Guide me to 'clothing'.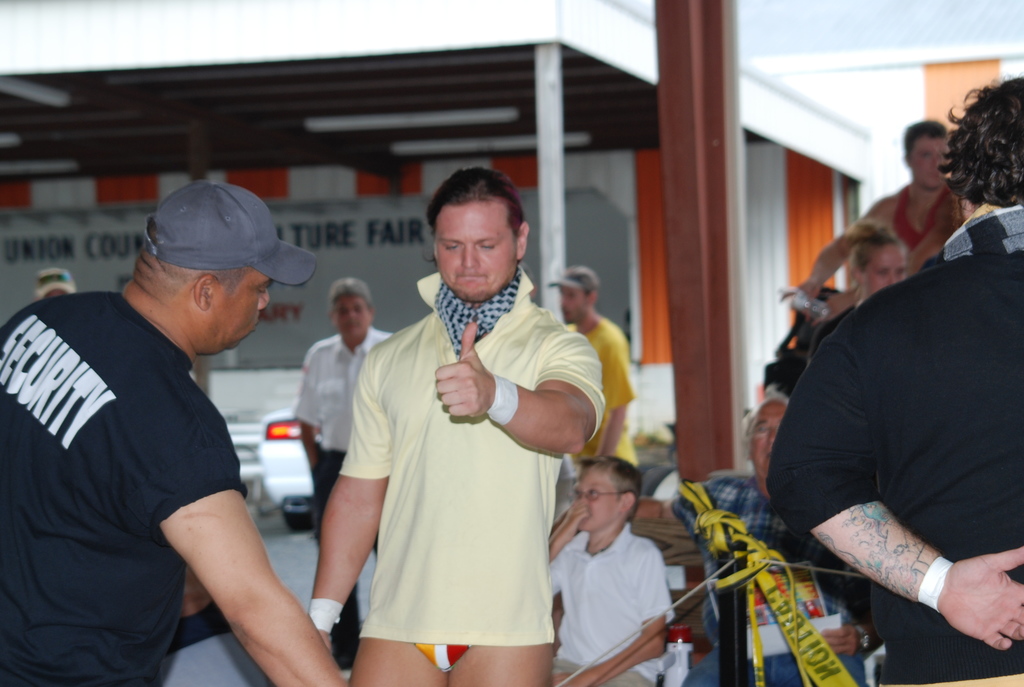
Guidance: bbox(863, 178, 964, 270).
